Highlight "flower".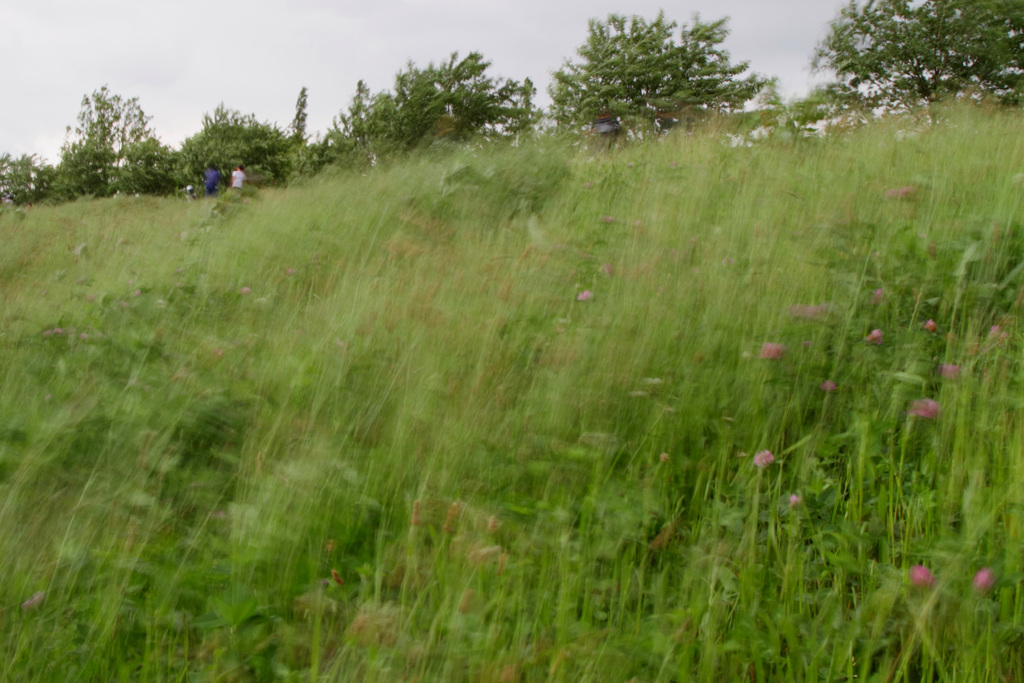
Highlighted region: rect(915, 399, 945, 423).
